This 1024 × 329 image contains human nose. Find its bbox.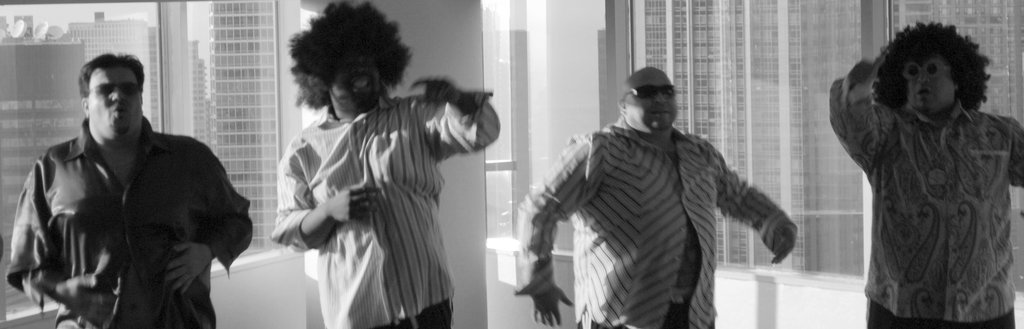
111:91:122:101.
